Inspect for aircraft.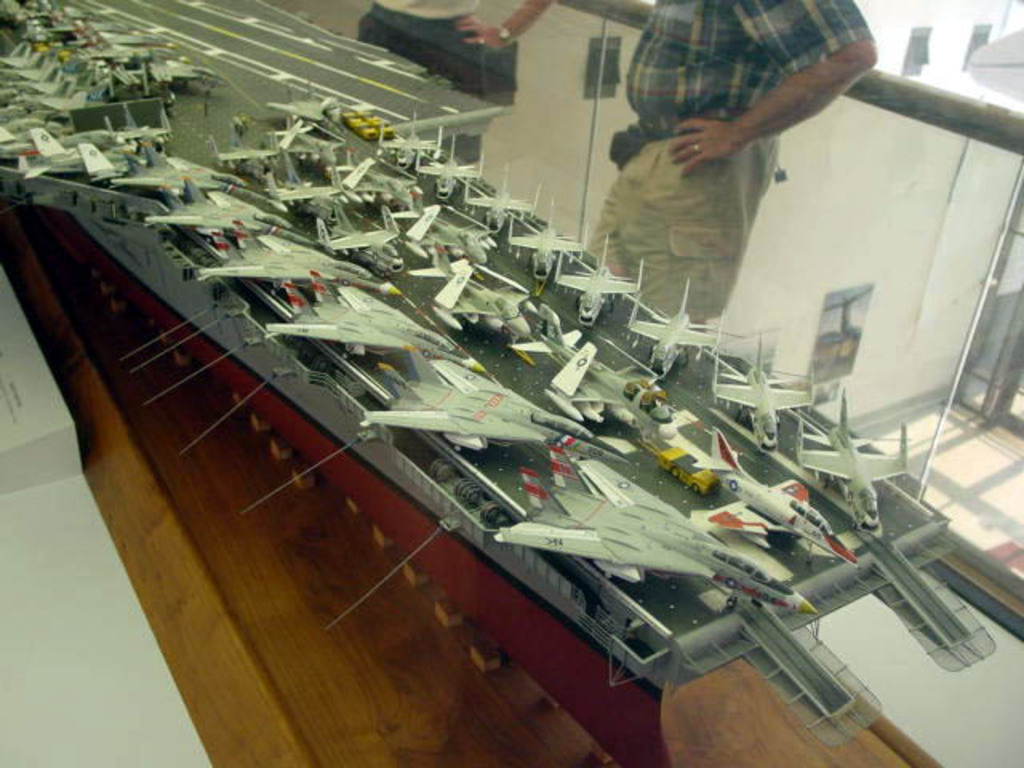
Inspection: pyautogui.locateOnScreen(317, 202, 392, 274).
